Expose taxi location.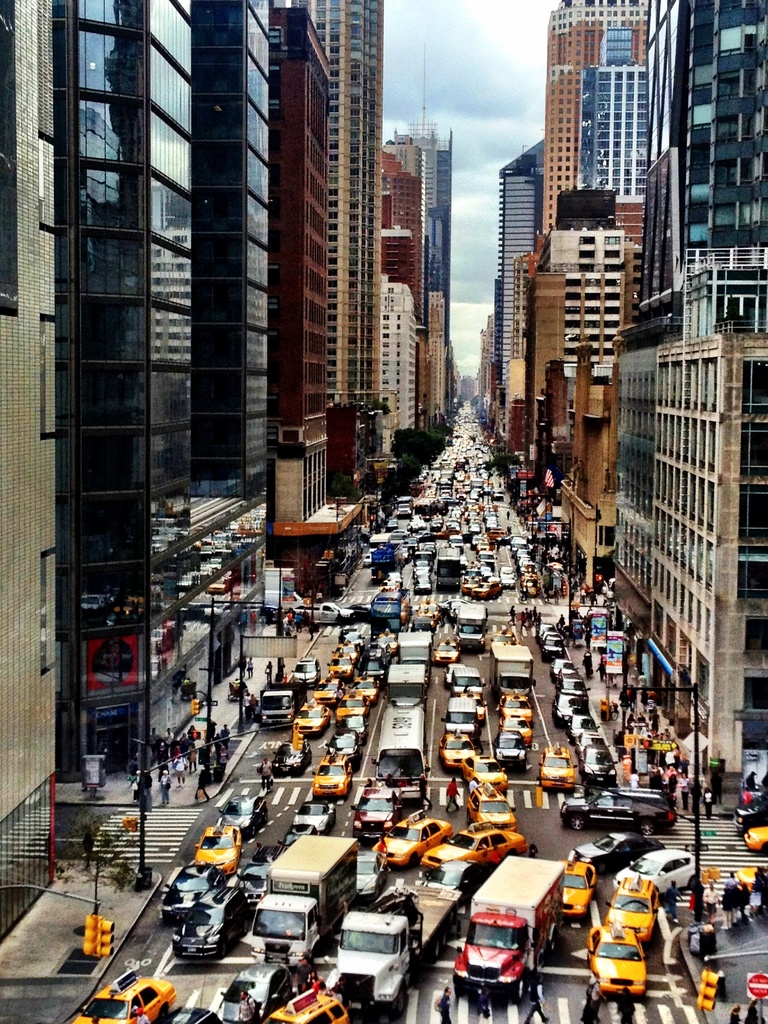
Exposed at x1=496 y1=713 x2=536 y2=748.
